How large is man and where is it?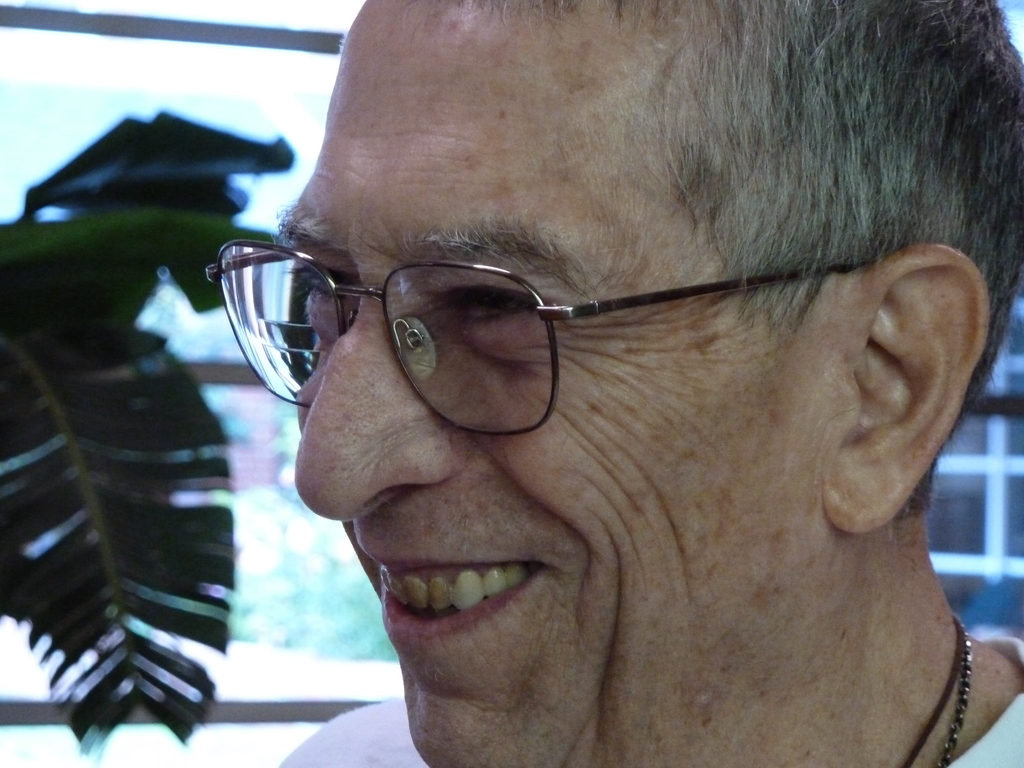
Bounding box: x1=145 y1=36 x2=1023 y2=767.
